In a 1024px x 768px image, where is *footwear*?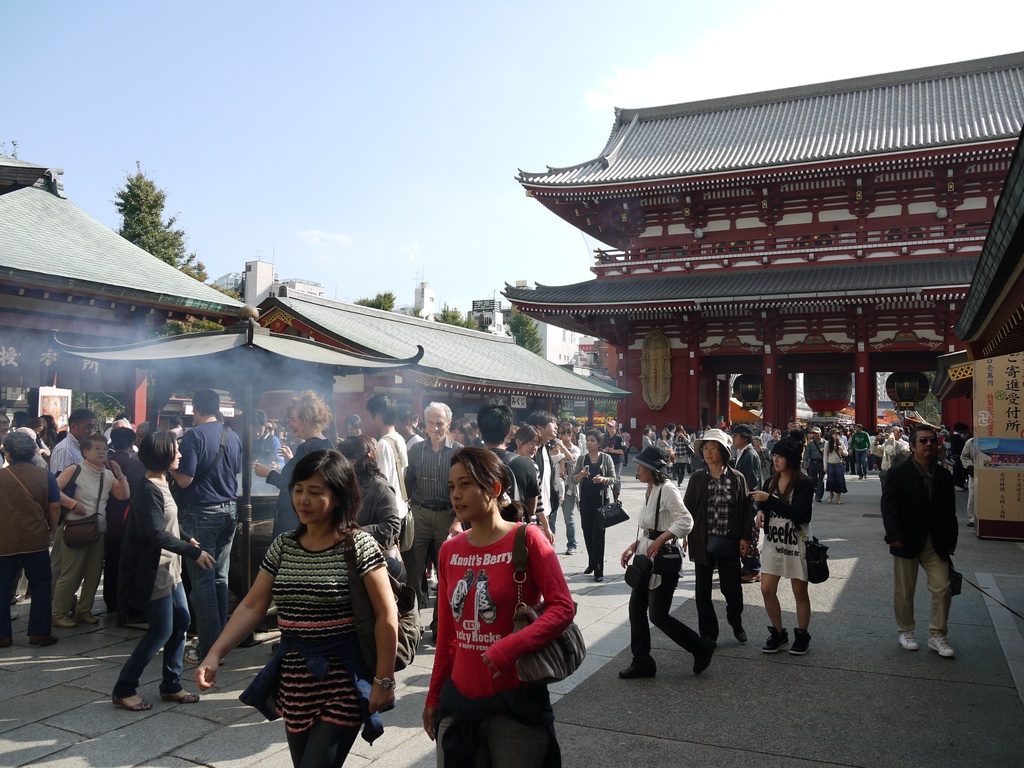
932/631/953/659.
